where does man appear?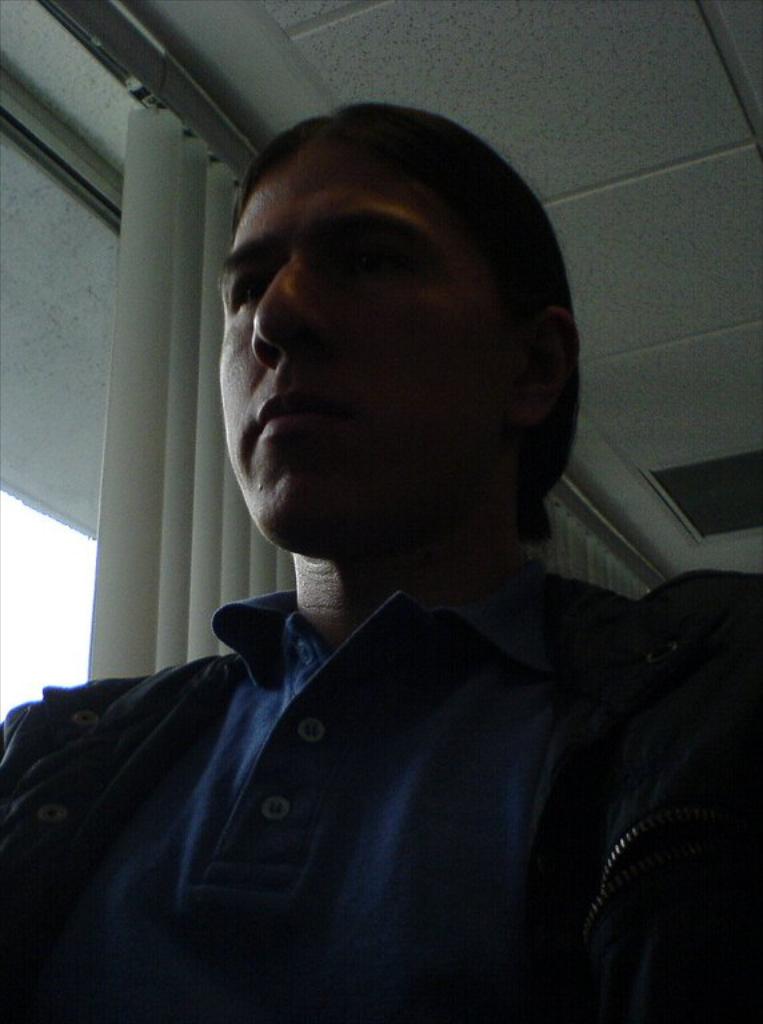
Appears at detection(0, 109, 762, 1023).
